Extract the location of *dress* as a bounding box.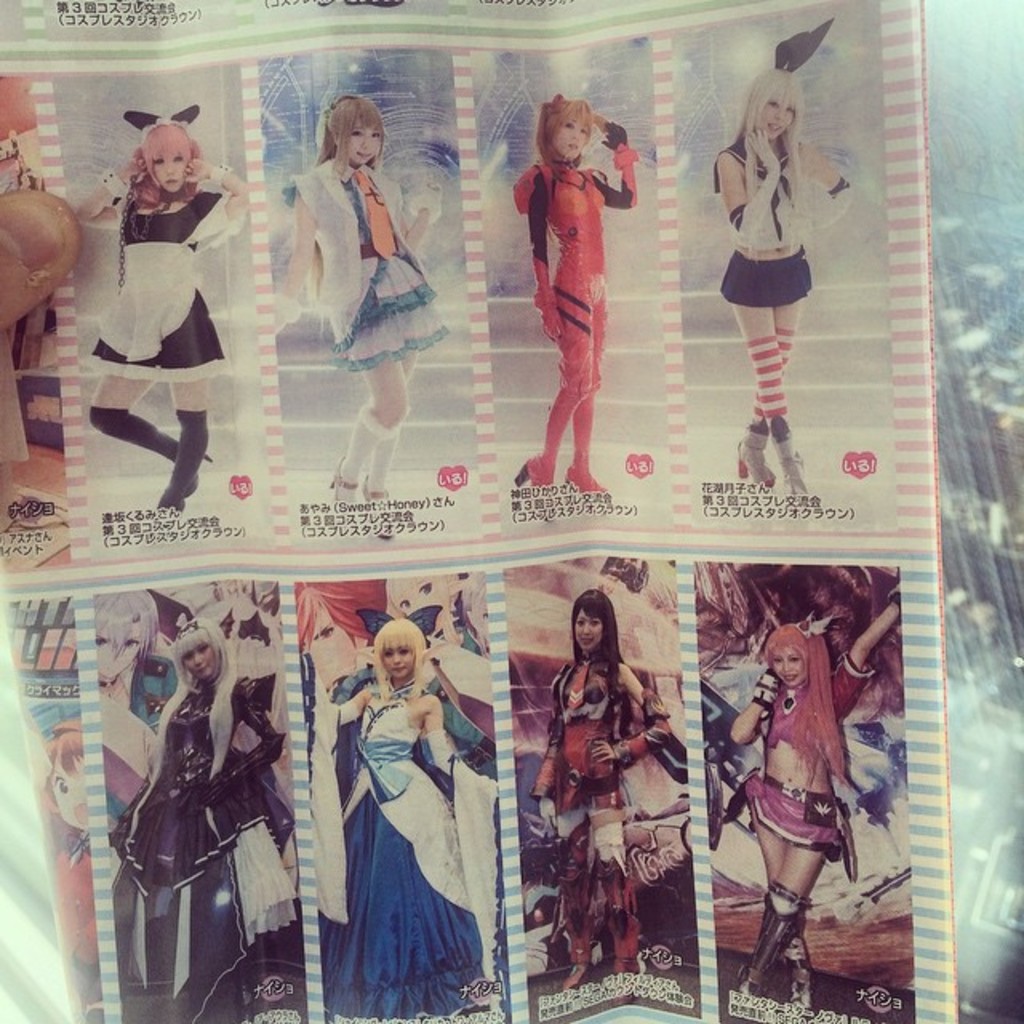
l=123, t=661, r=283, b=888.
